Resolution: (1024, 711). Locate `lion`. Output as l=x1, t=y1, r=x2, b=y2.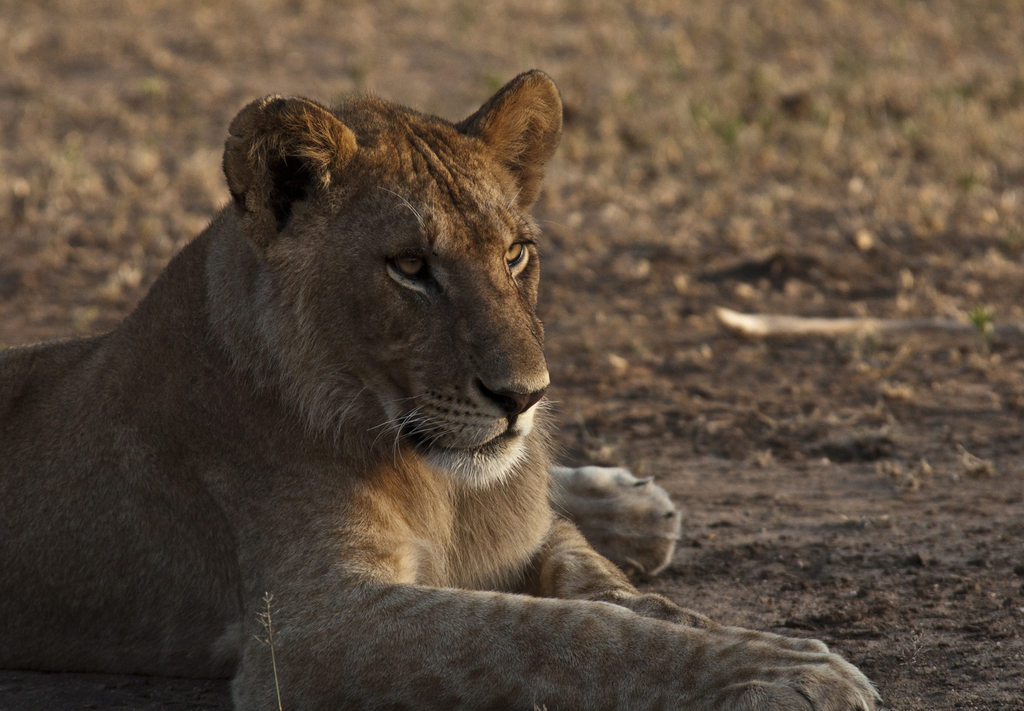
l=0, t=65, r=887, b=710.
